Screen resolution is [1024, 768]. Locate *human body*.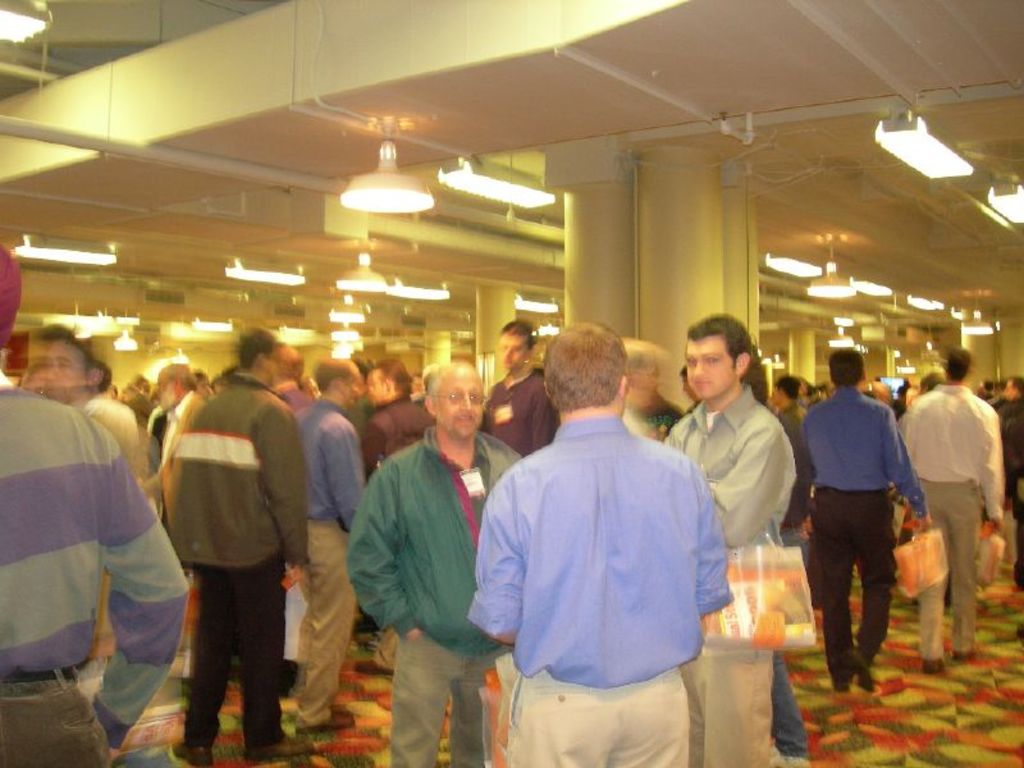
rect(908, 383, 1005, 672).
